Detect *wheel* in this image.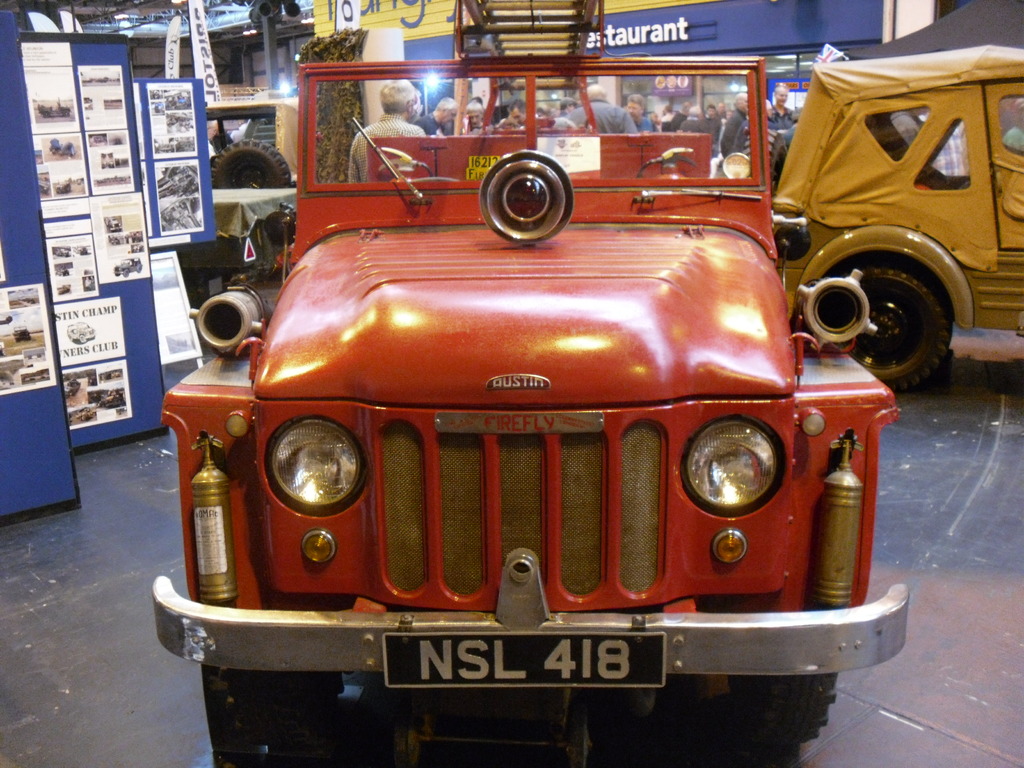
Detection: box=[730, 668, 837, 744].
